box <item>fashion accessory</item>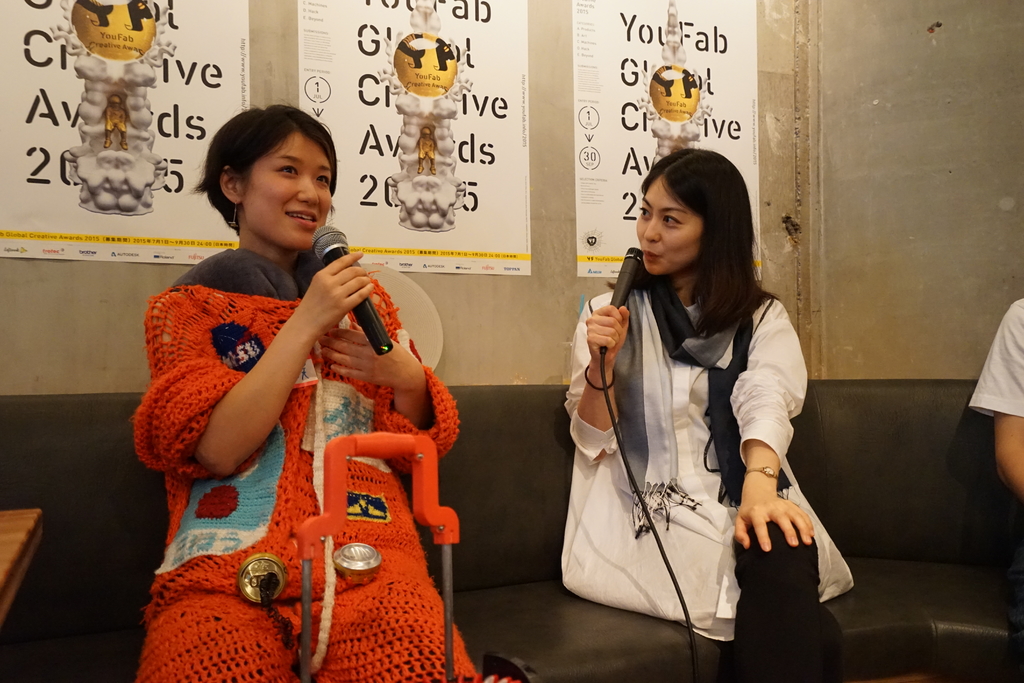
bbox=(584, 365, 618, 391)
